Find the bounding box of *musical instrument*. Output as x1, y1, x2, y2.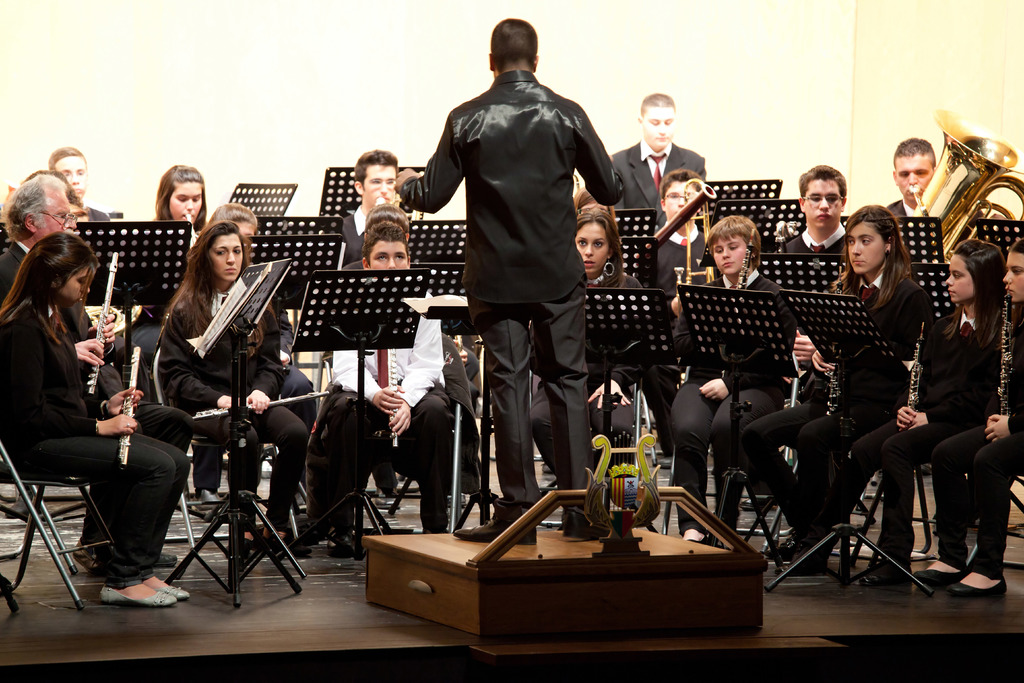
182, 213, 197, 251.
